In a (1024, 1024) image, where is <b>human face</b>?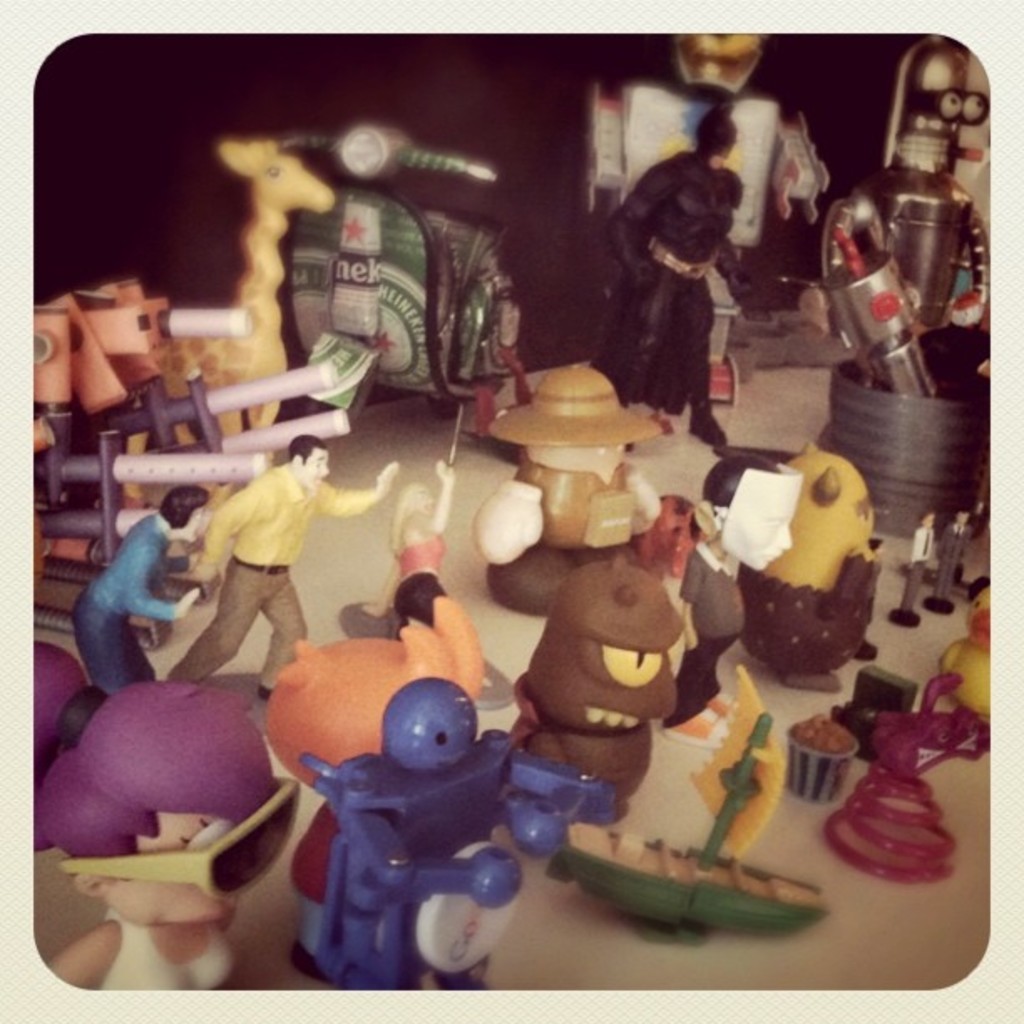
region(417, 485, 433, 512).
